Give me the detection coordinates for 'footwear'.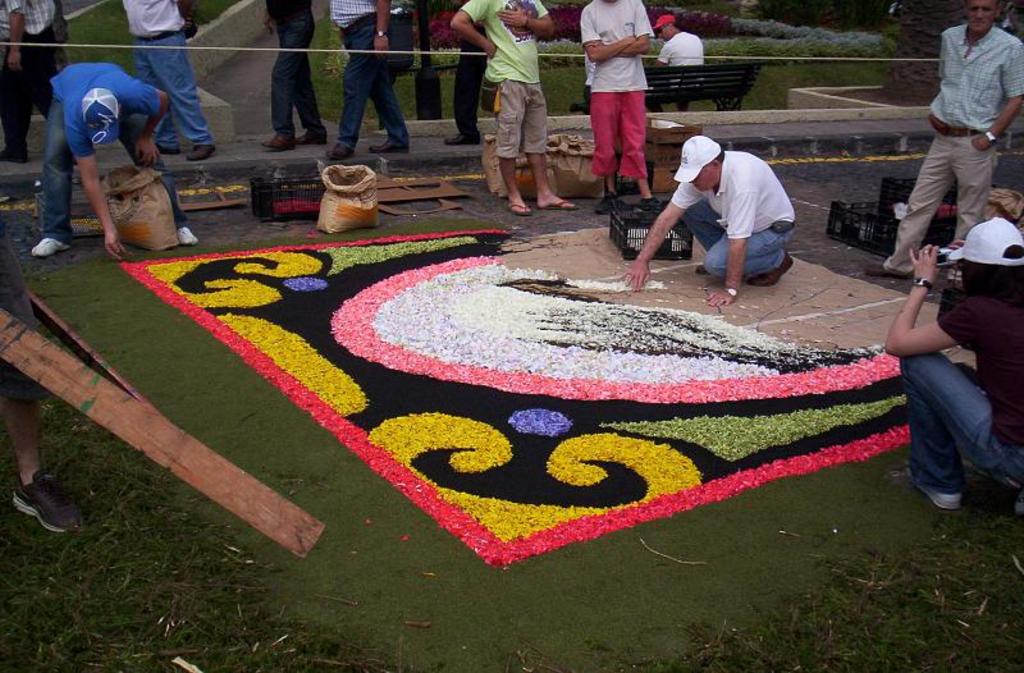
(268,132,291,154).
